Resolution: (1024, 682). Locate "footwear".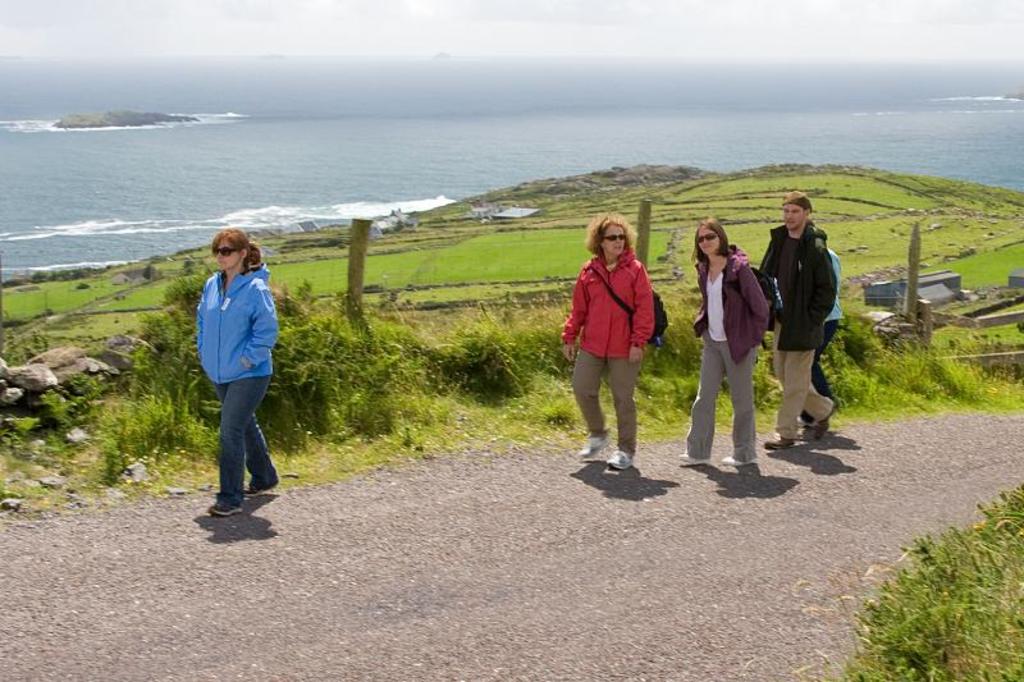
[left=763, top=431, right=788, bottom=447].
